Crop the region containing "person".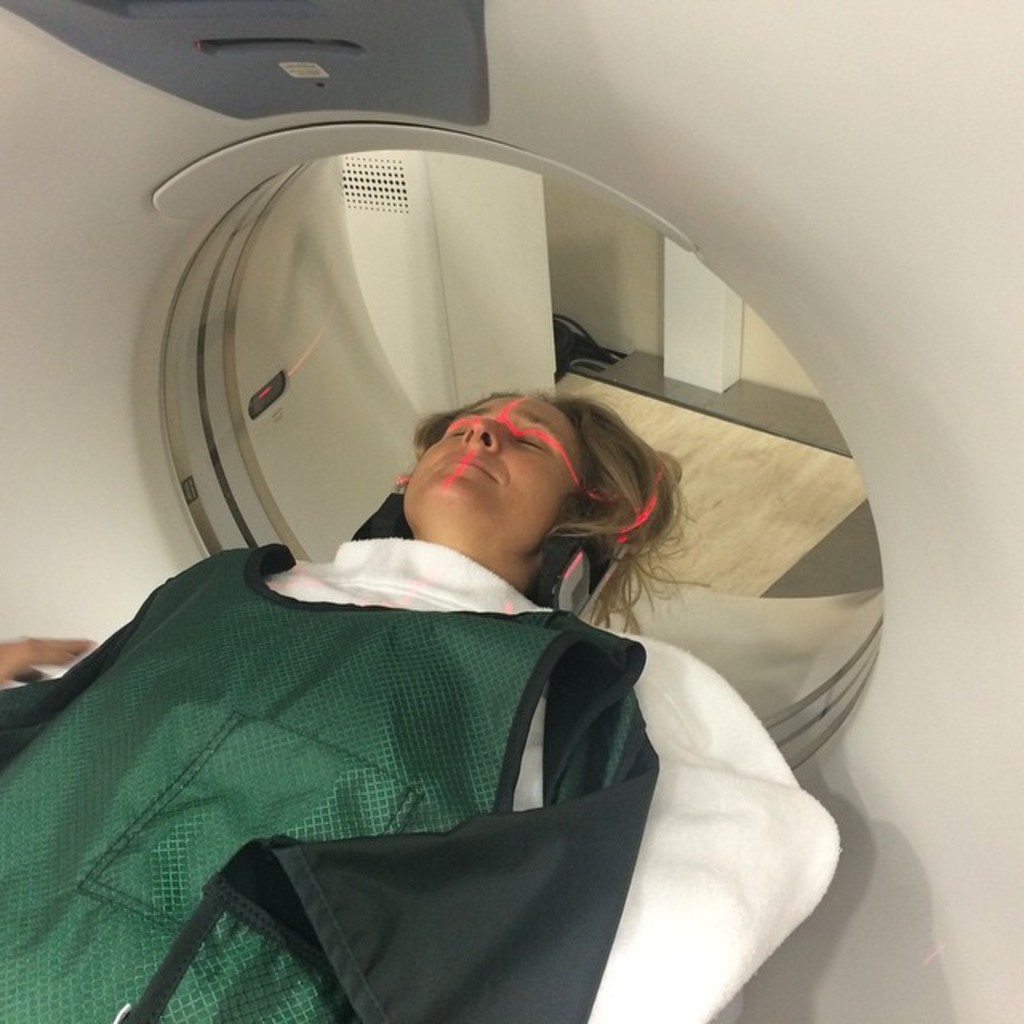
Crop region: 0:387:838:1022.
